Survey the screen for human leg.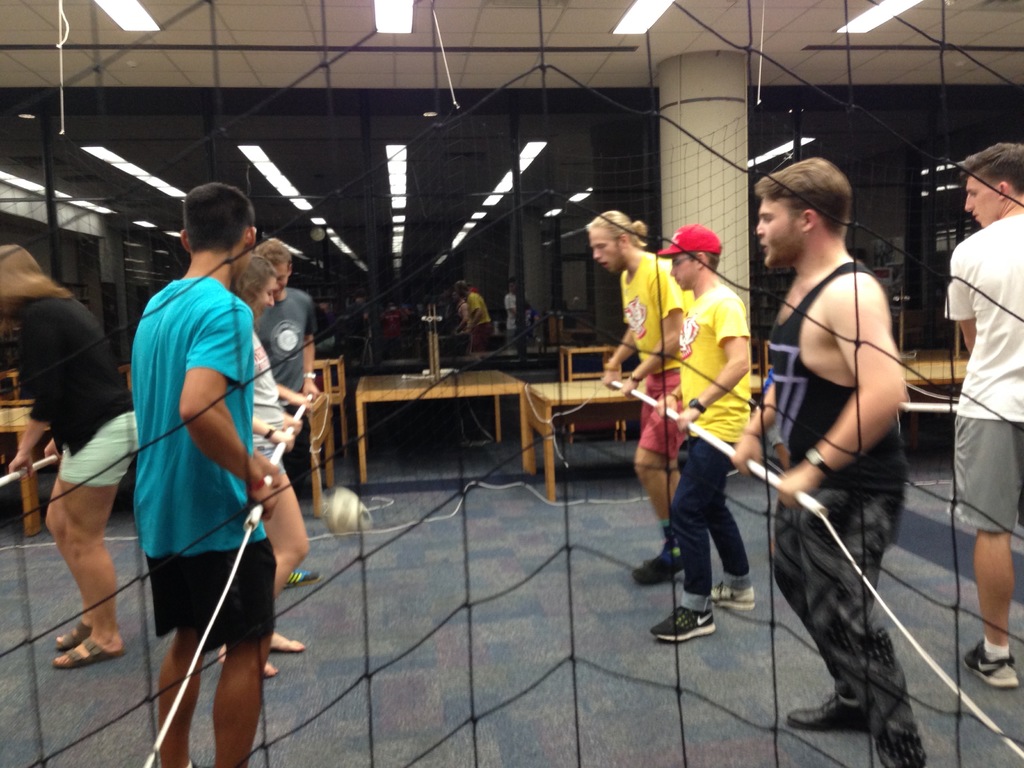
Survey found: <bbox>255, 435, 309, 675</bbox>.
